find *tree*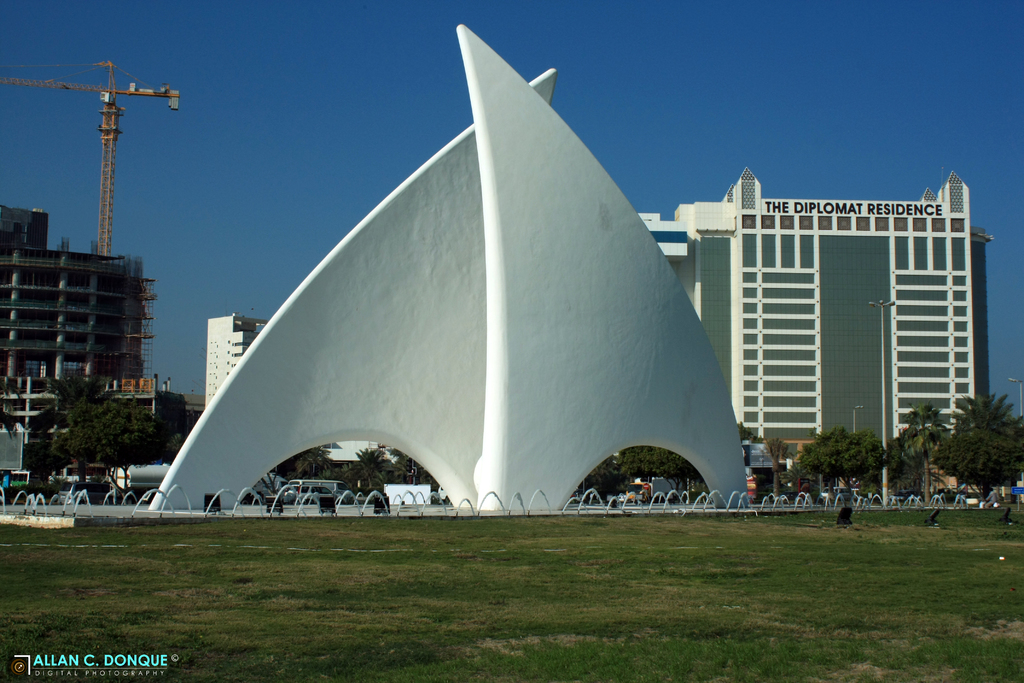
select_region(757, 437, 791, 497)
